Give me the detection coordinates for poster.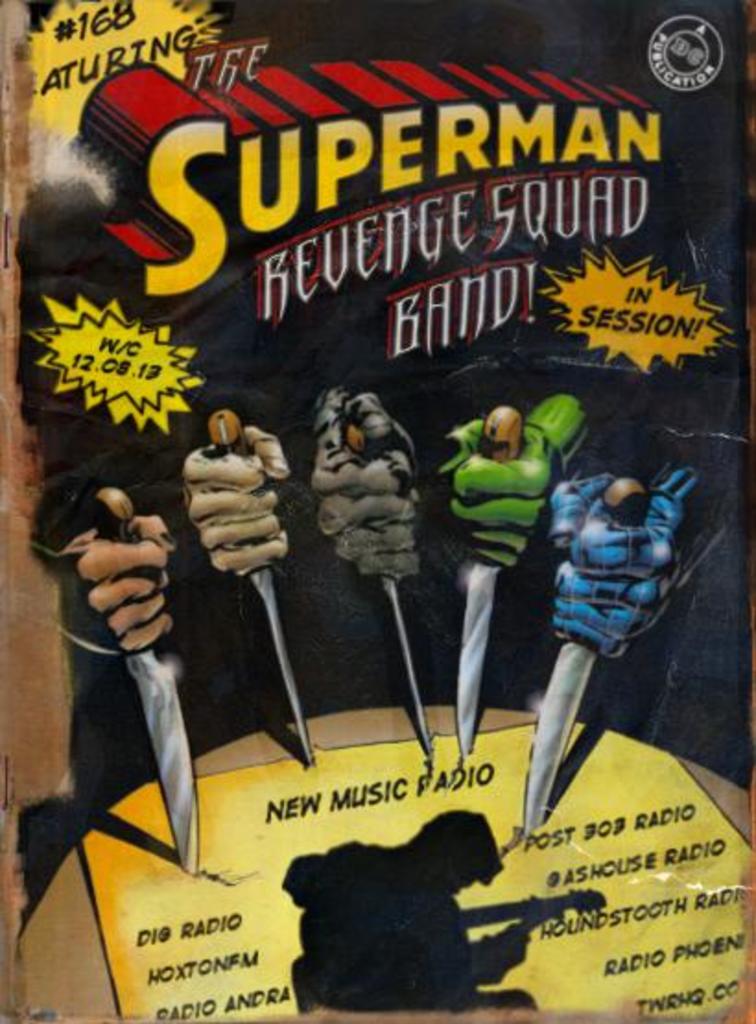
0,0,755,1018.
